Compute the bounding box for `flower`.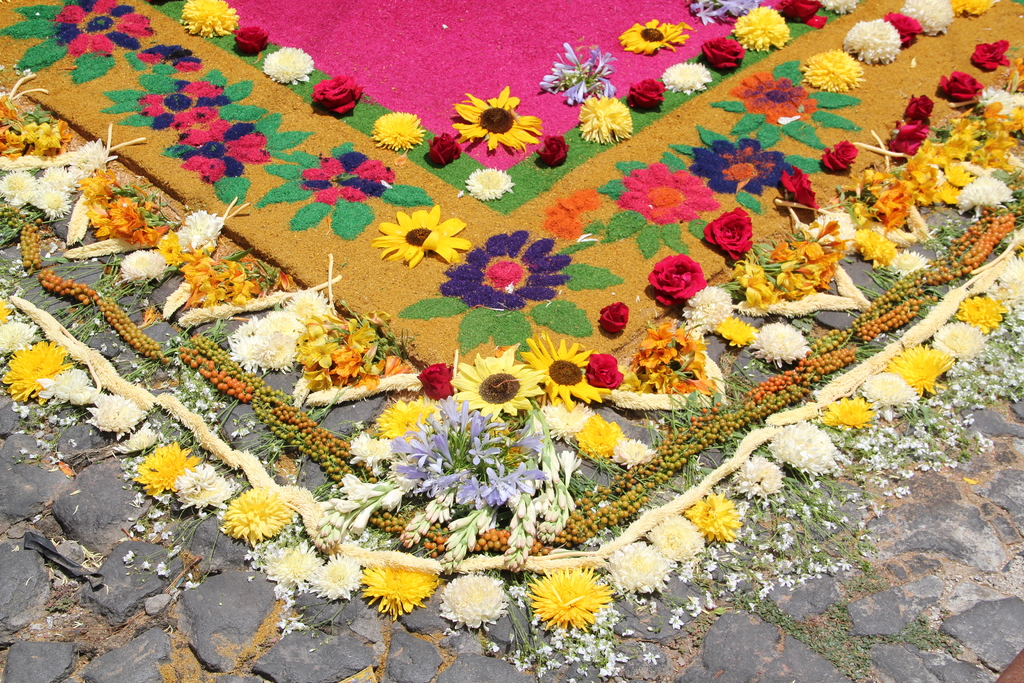
region(443, 79, 548, 150).
